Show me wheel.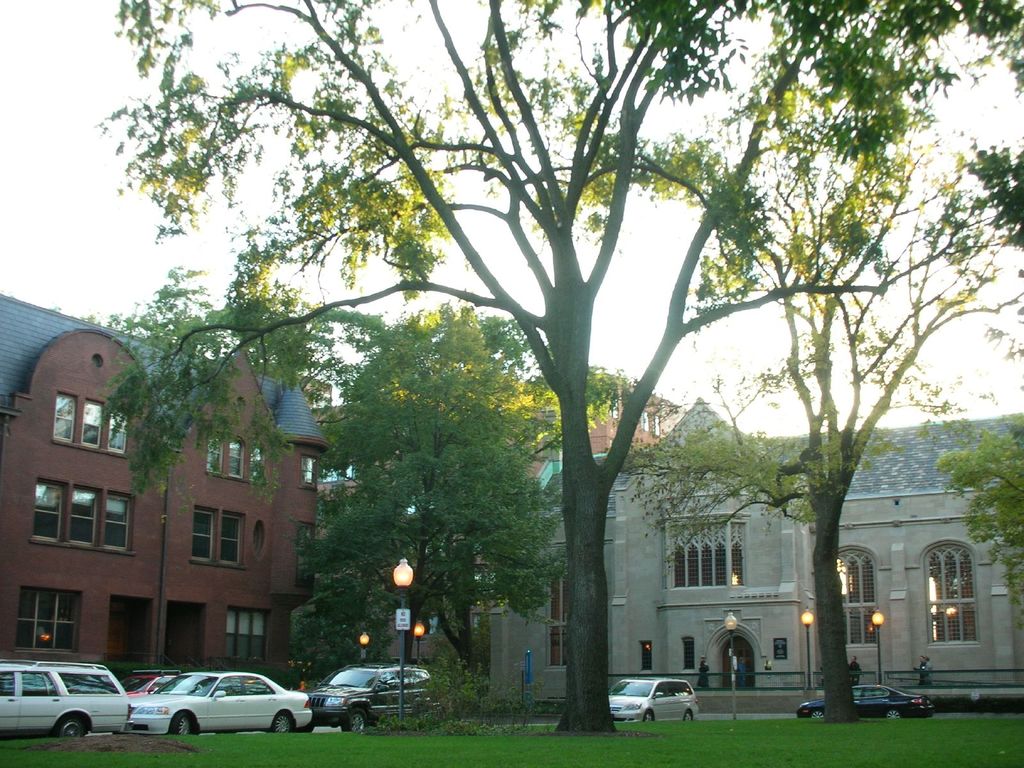
wheel is here: l=59, t=717, r=87, b=740.
